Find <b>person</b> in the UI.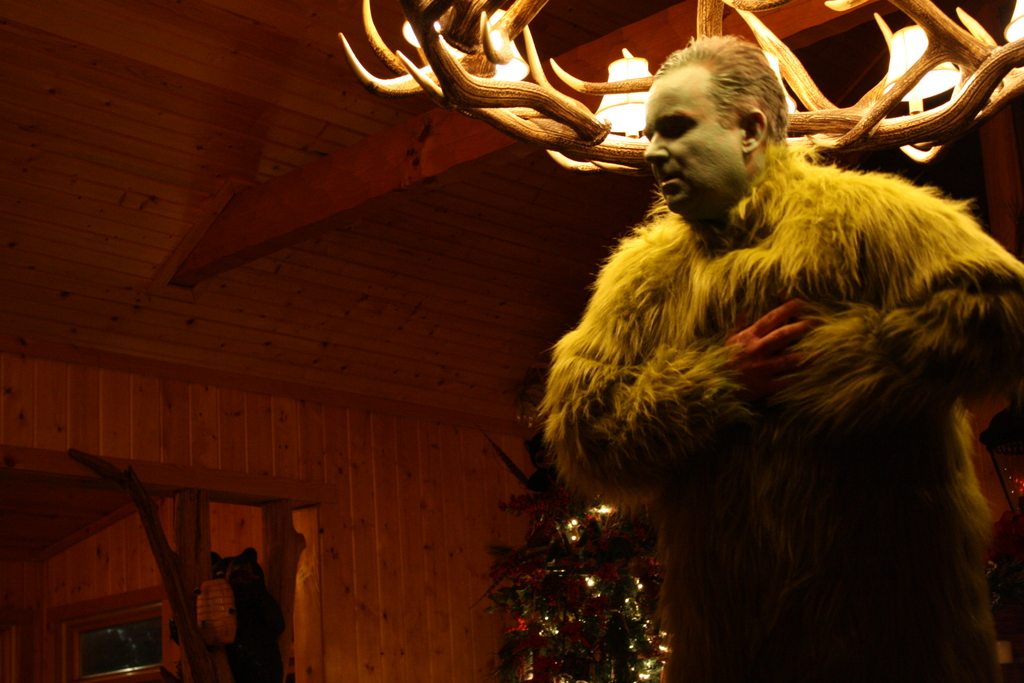
UI element at bbox=[538, 30, 1023, 682].
